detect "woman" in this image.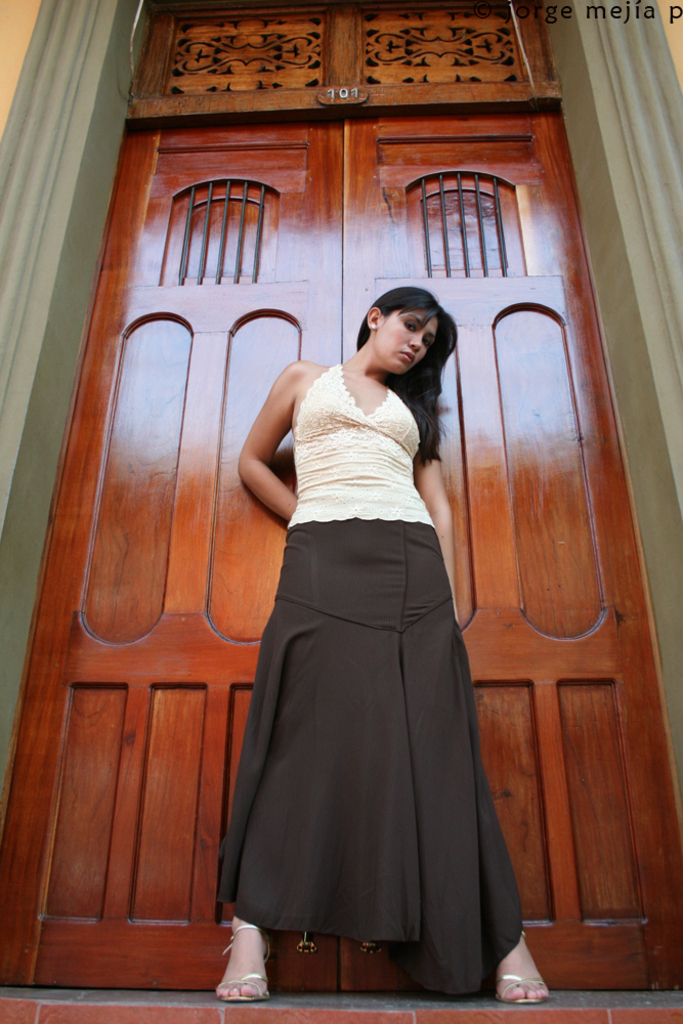
Detection: {"x1": 219, "y1": 278, "x2": 510, "y2": 990}.
